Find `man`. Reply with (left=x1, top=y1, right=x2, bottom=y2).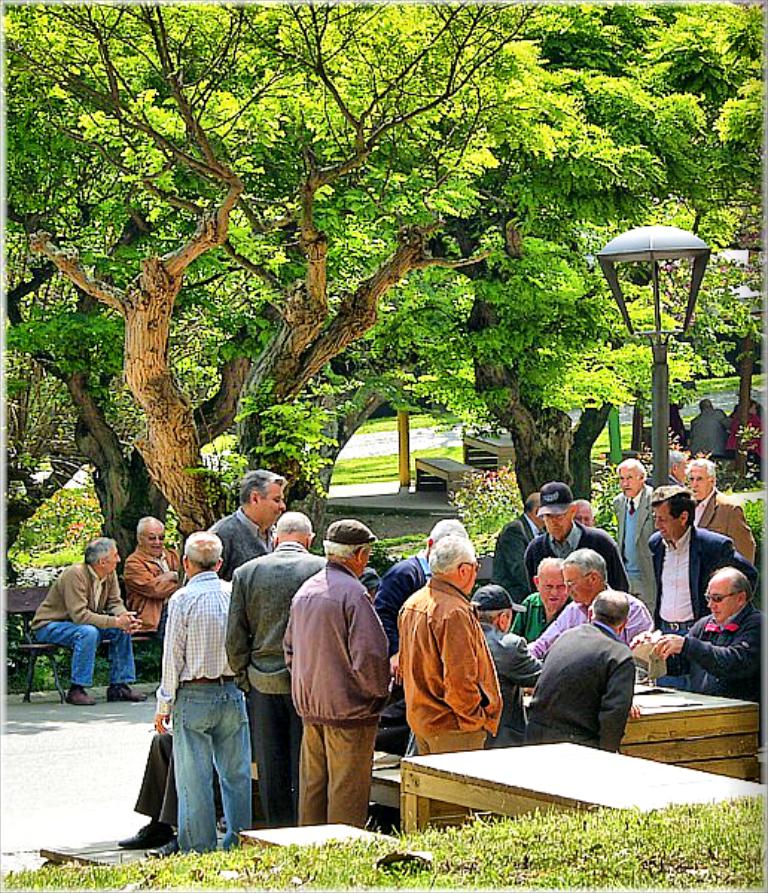
(left=362, top=521, right=472, bottom=756).
